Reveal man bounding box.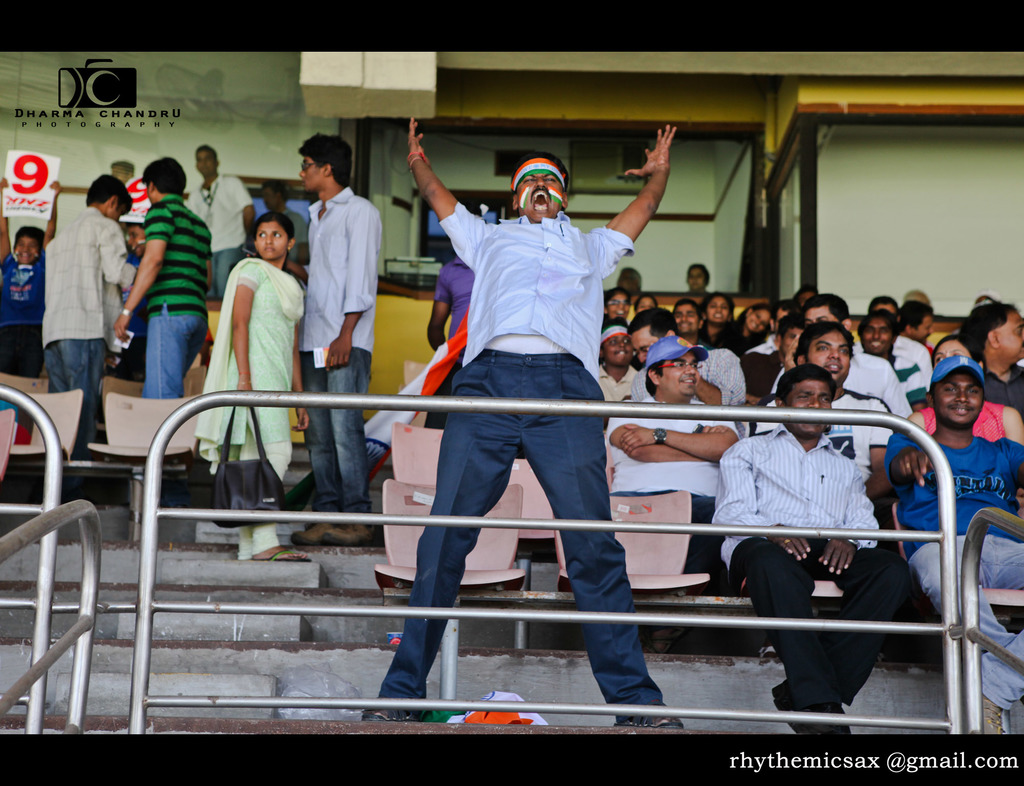
Revealed: box(882, 358, 1023, 737).
